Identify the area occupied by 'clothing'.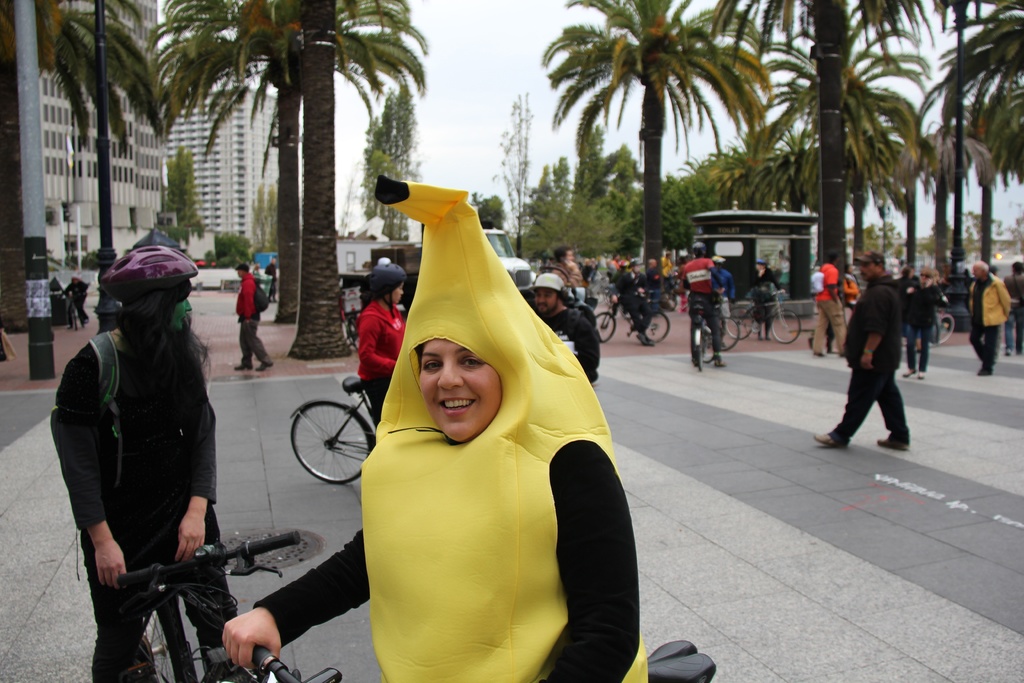
Area: locate(906, 287, 945, 368).
